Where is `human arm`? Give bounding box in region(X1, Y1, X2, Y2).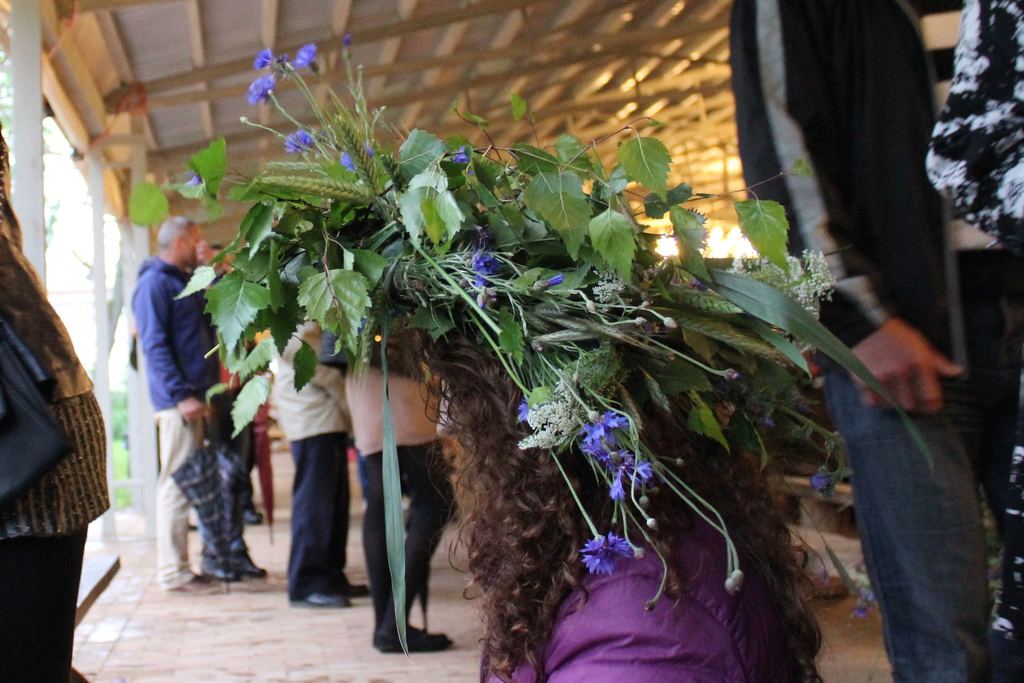
region(320, 350, 346, 431).
